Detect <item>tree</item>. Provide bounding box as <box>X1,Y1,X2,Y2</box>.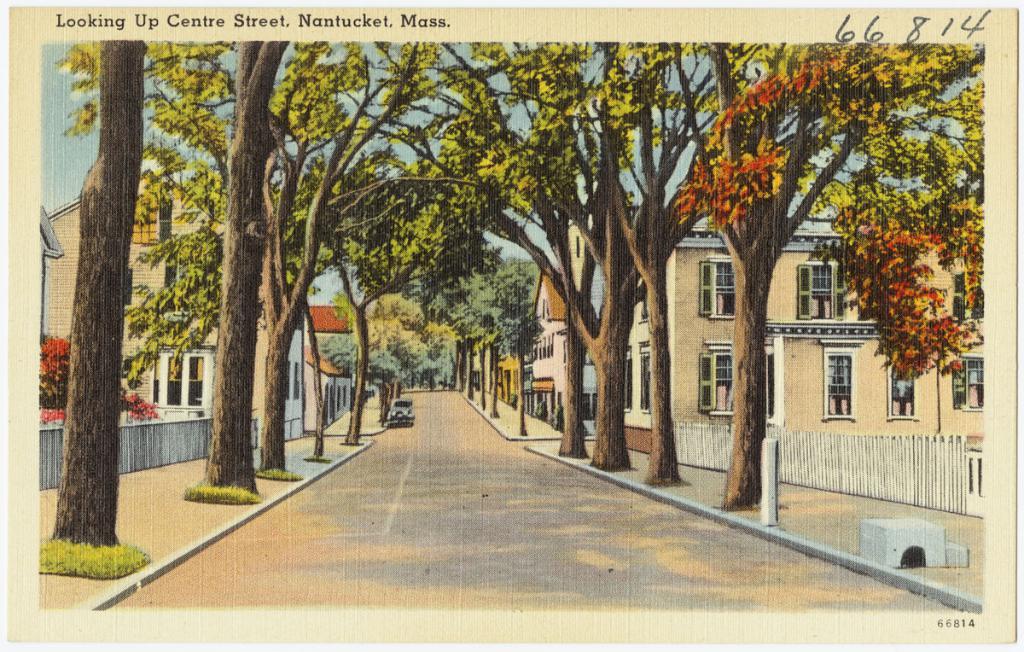
<box>87,41,304,562</box>.
